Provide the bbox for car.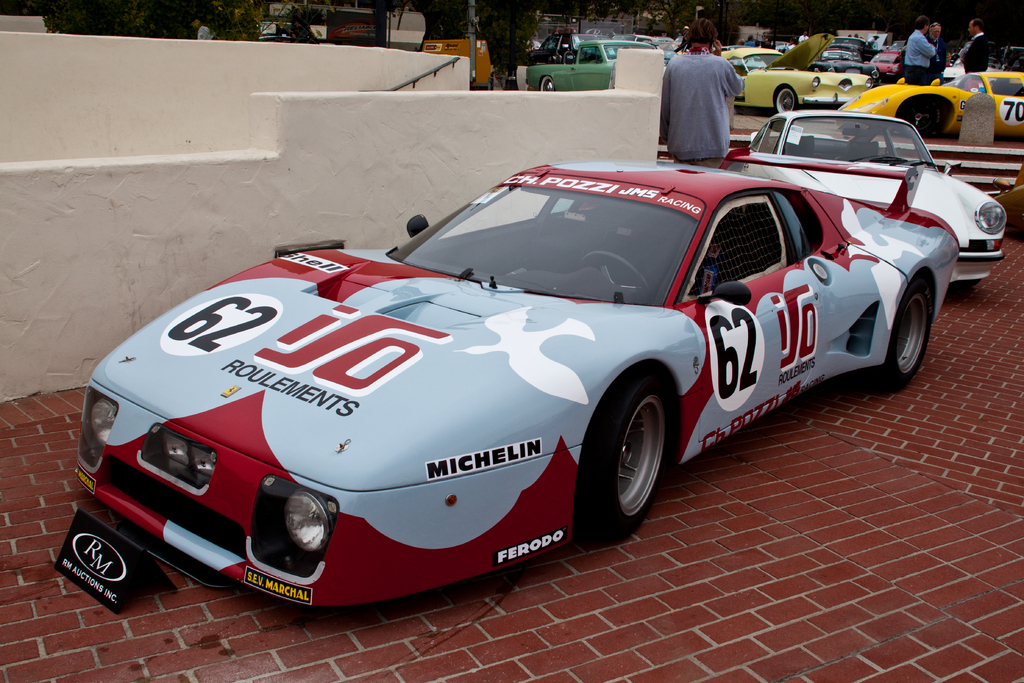
bbox=[721, 111, 1008, 295].
